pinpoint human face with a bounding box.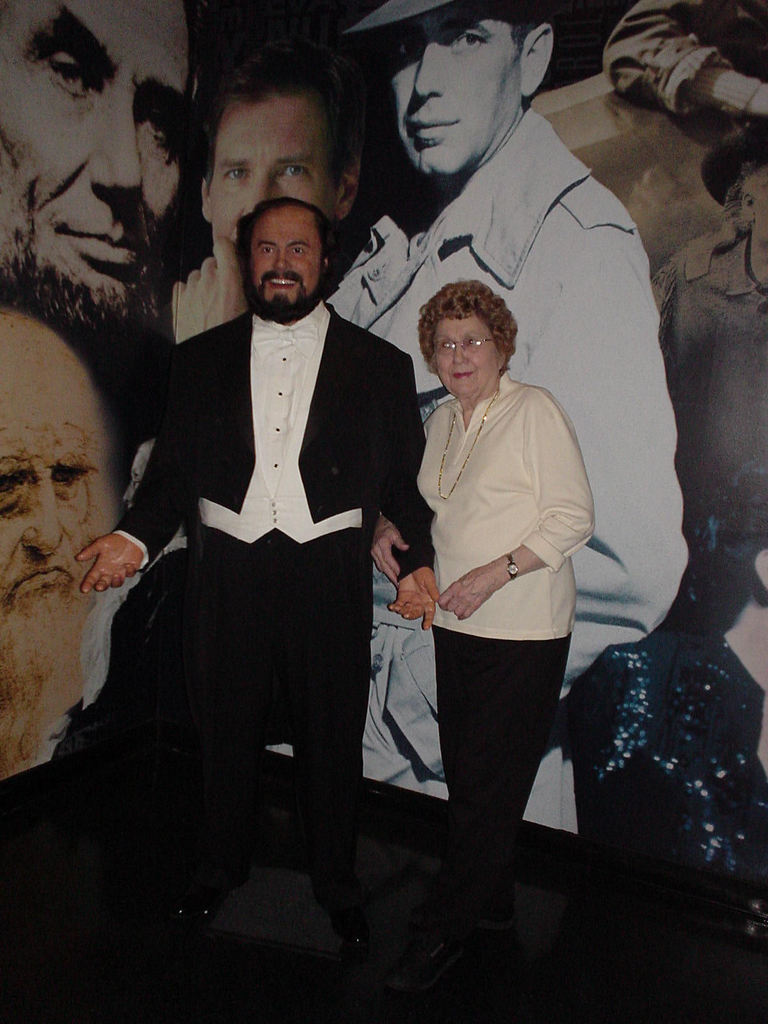
locate(439, 321, 493, 391).
